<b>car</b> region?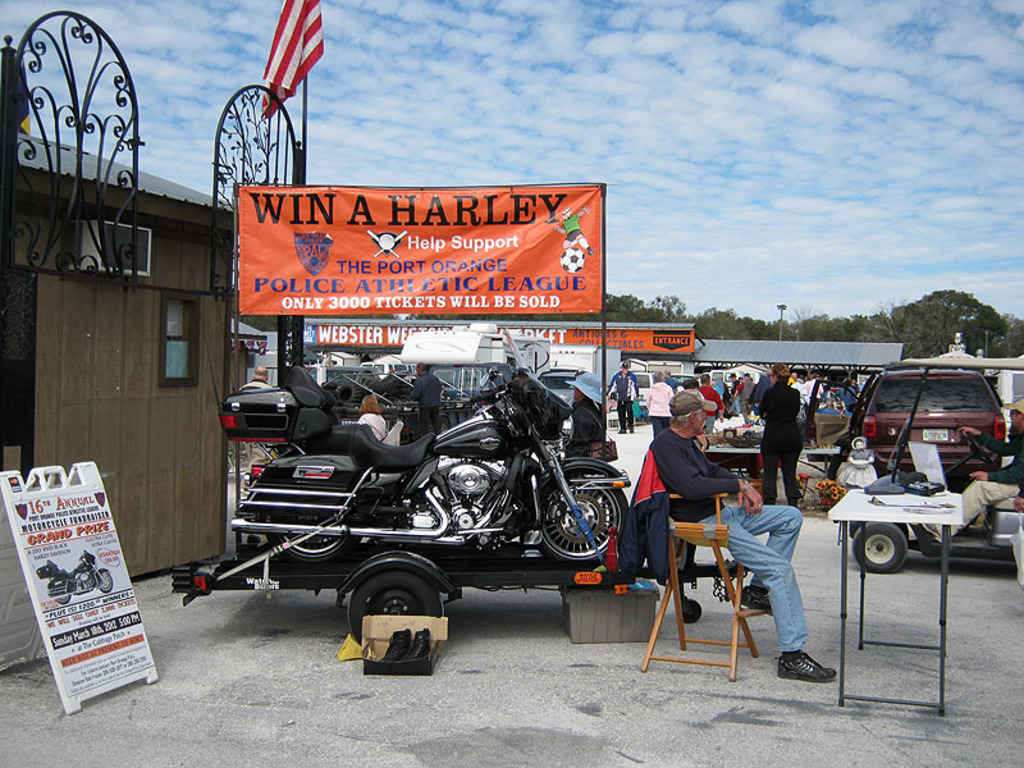
806:369:1006:486
